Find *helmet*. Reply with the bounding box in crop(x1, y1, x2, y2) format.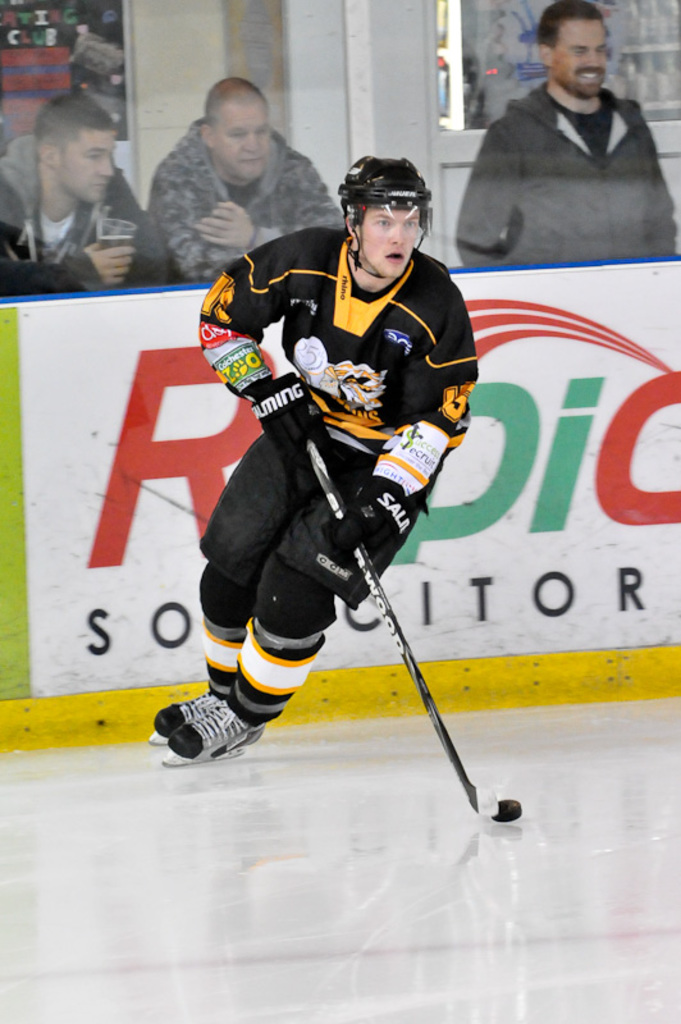
crop(335, 159, 438, 283).
